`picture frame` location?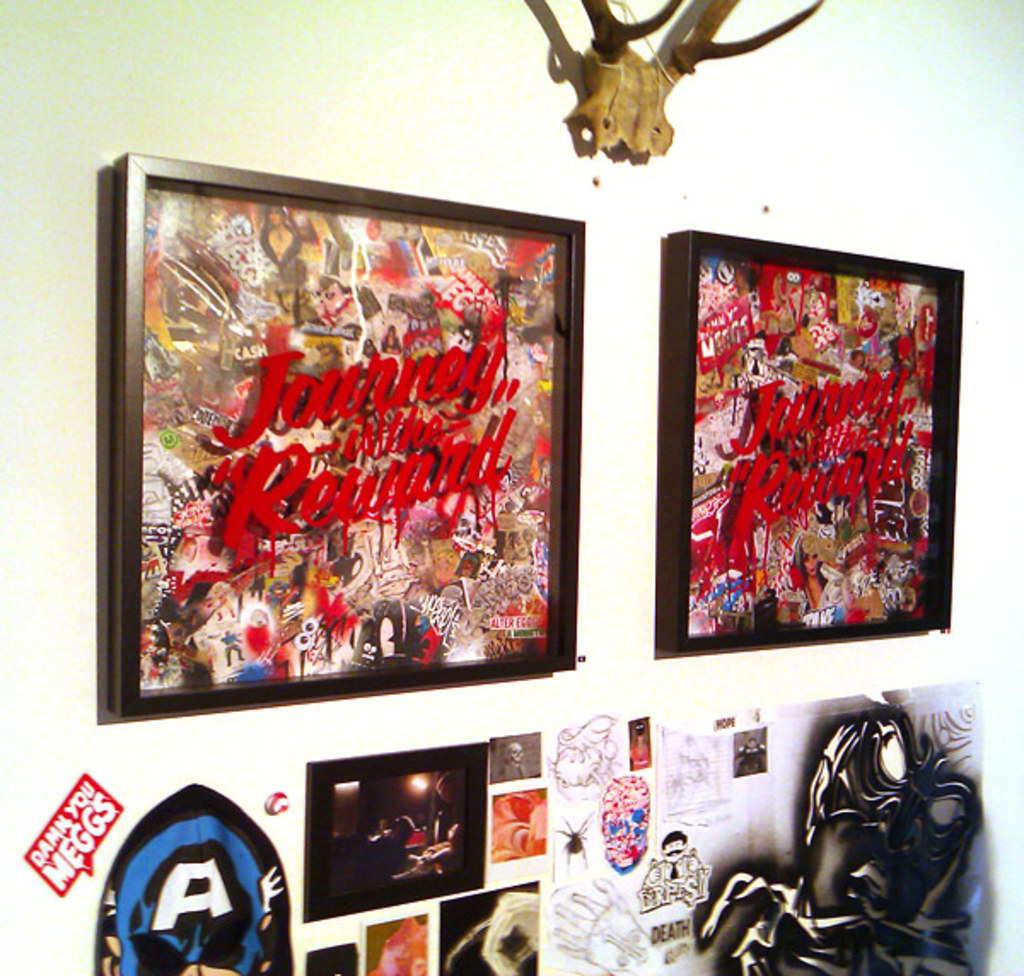
bbox=(304, 737, 500, 932)
